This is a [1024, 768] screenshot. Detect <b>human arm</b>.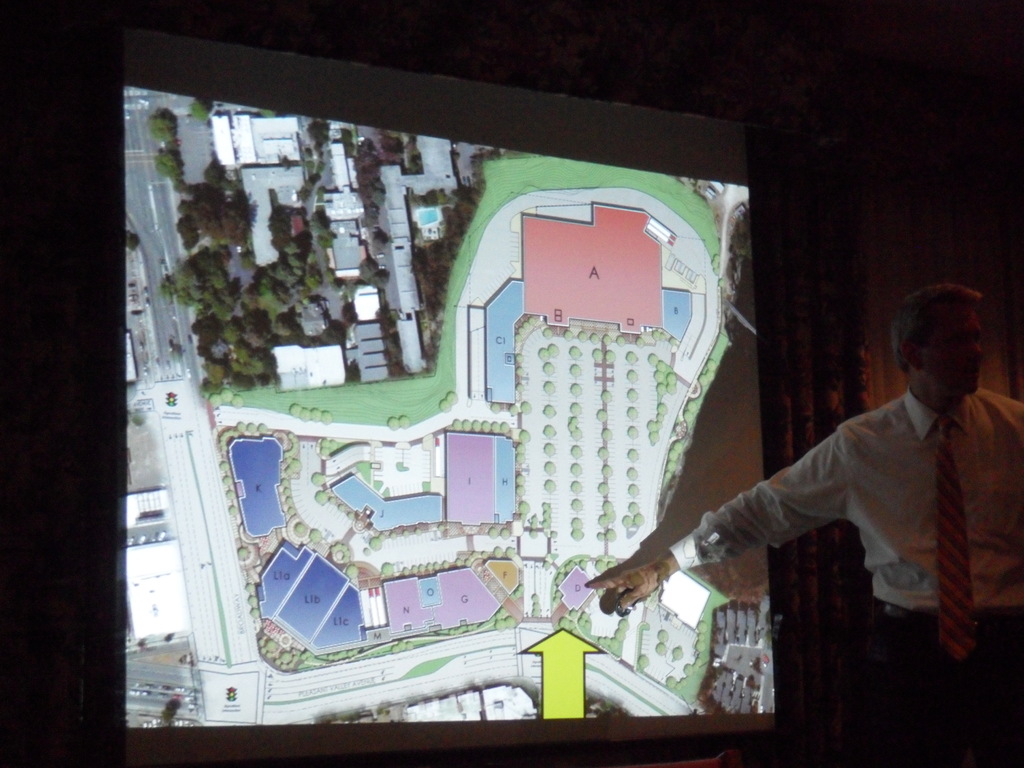
{"left": 1013, "top": 404, "right": 1020, "bottom": 538}.
